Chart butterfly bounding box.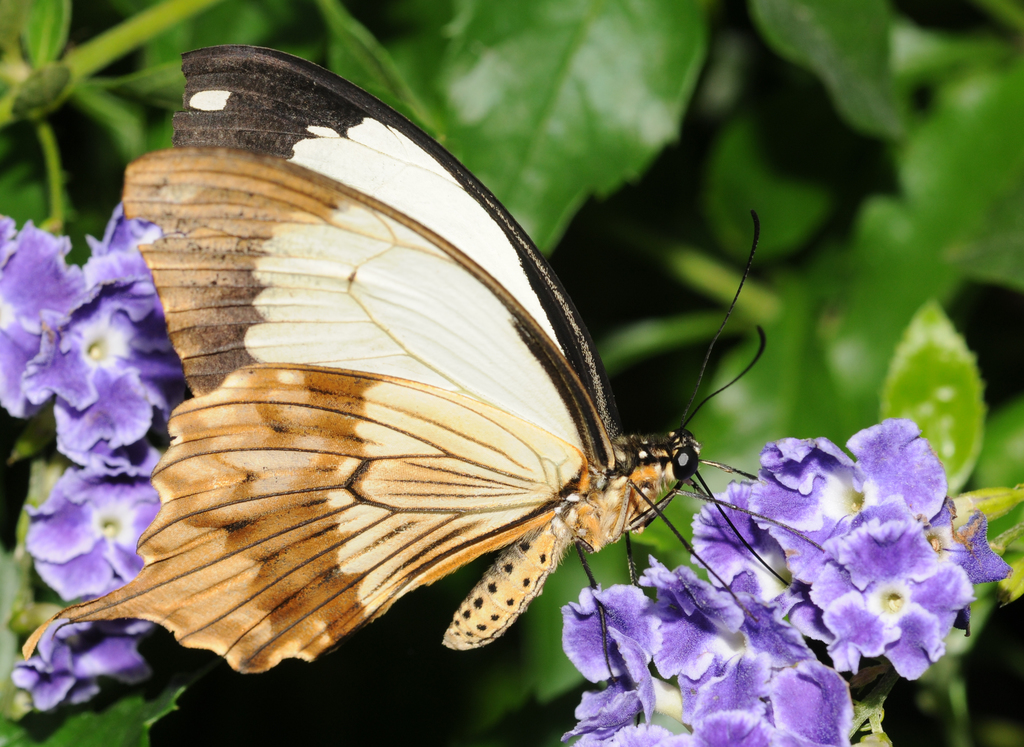
Charted: 42, 15, 843, 706.
